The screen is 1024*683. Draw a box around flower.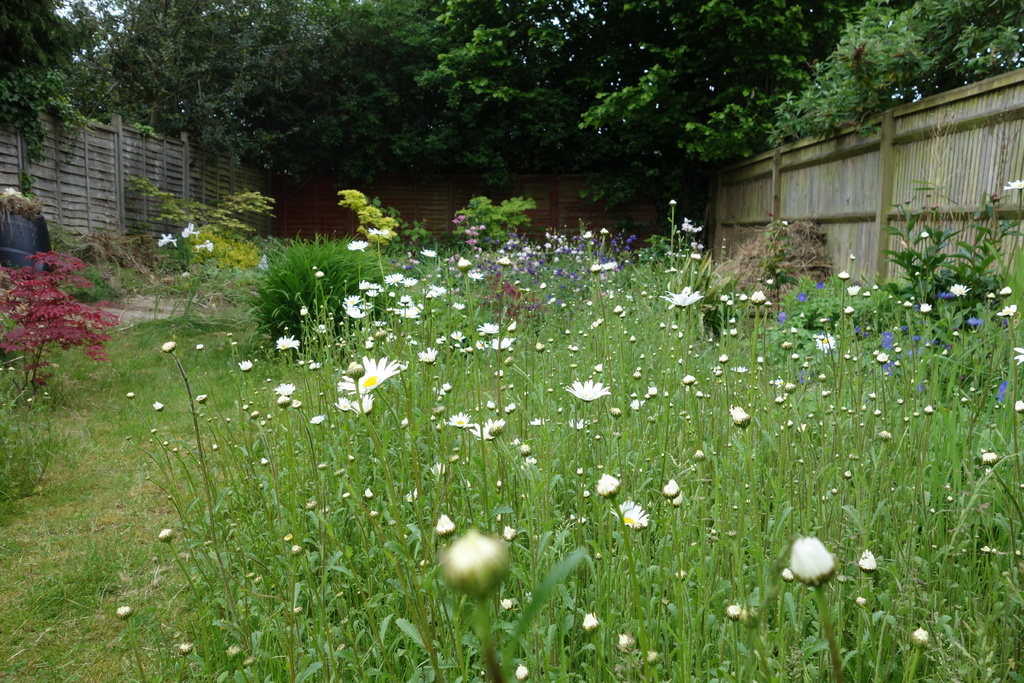
(x1=148, y1=397, x2=167, y2=413).
